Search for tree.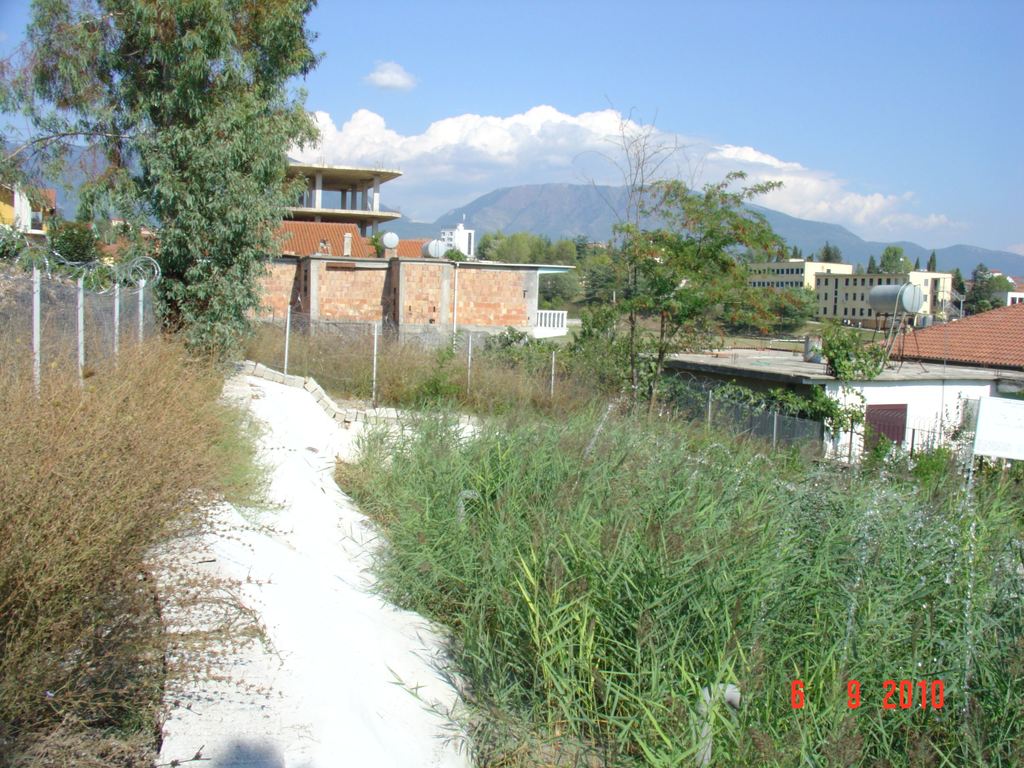
Found at [552,254,613,339].
